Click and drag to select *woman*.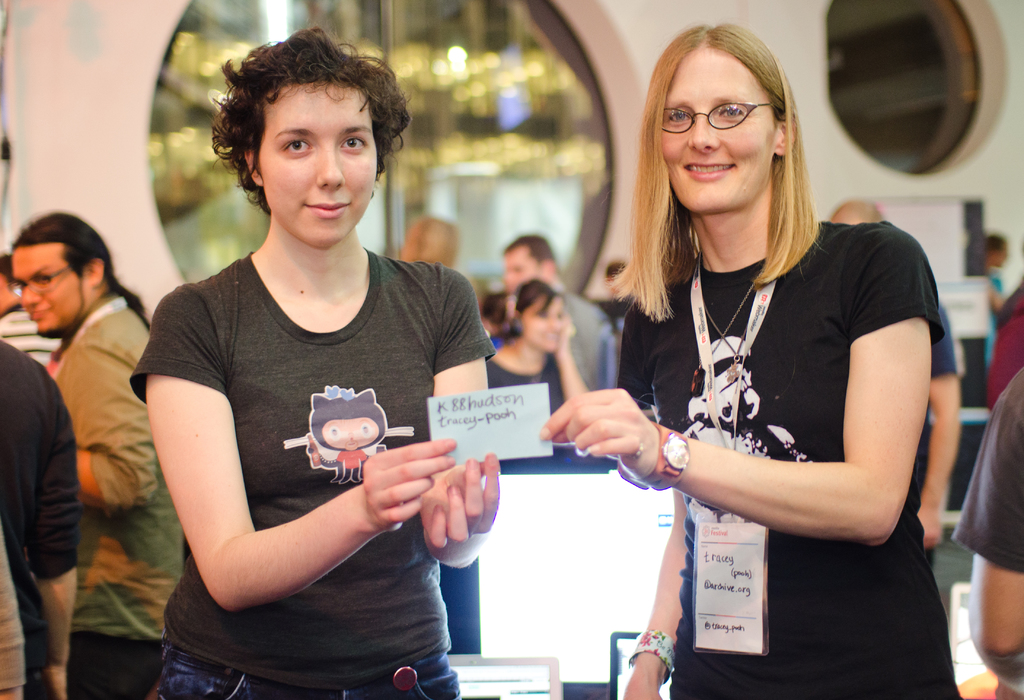
Selection: box=[567, 19, 929, 699].
